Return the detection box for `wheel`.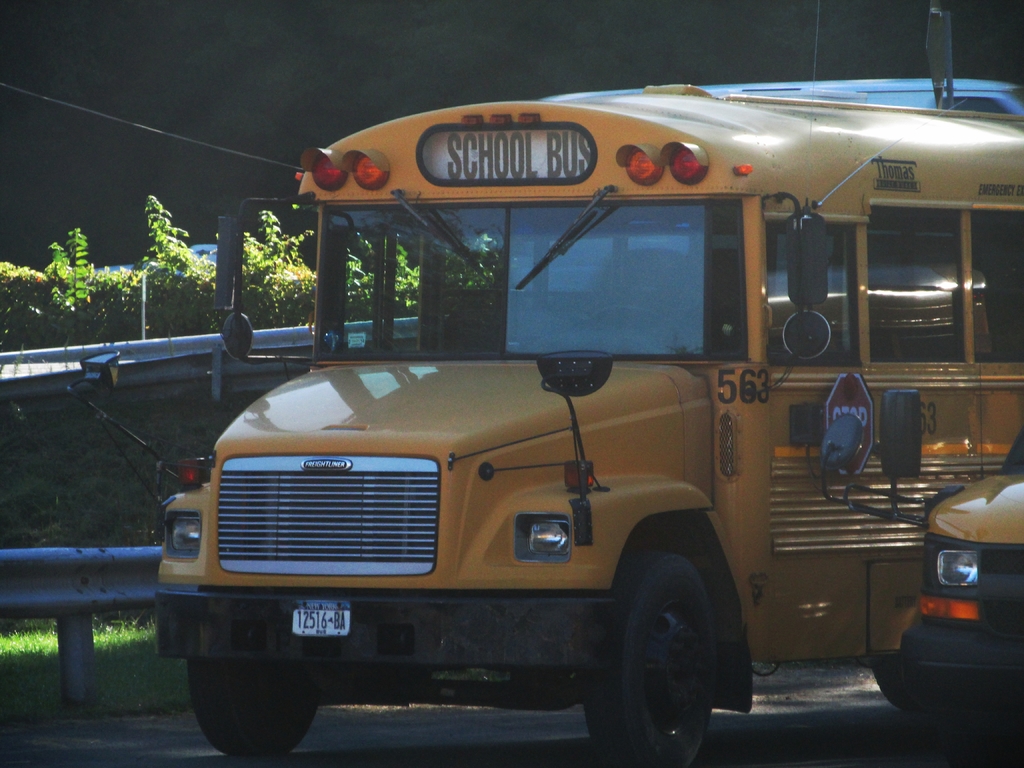
600:550:738:749.
